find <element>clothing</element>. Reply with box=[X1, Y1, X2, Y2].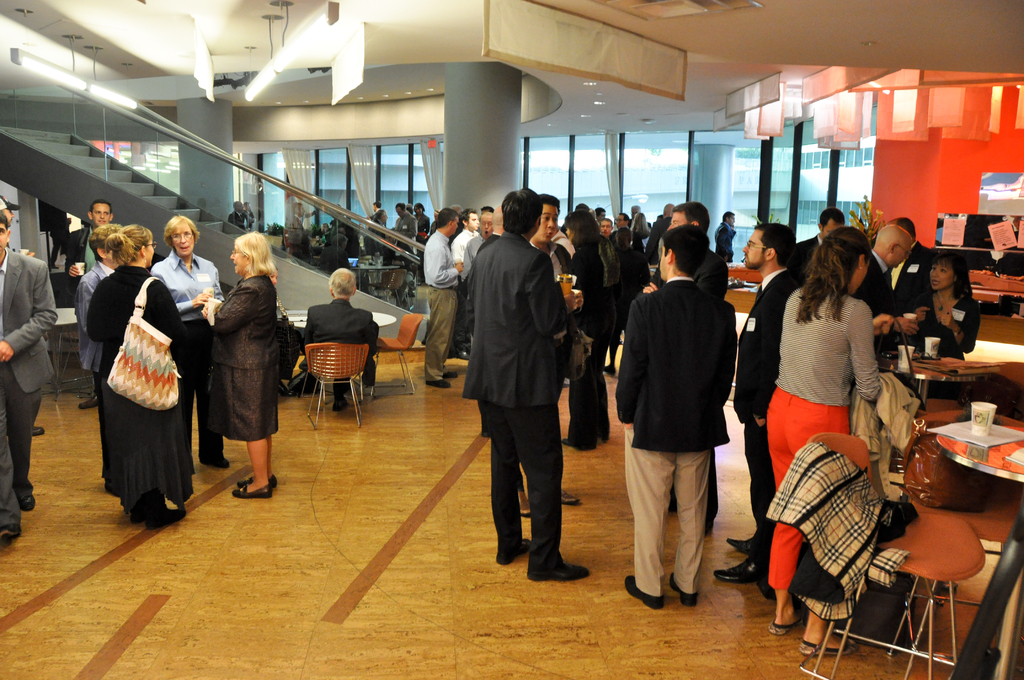
box=[453, 224, 477, 270].
